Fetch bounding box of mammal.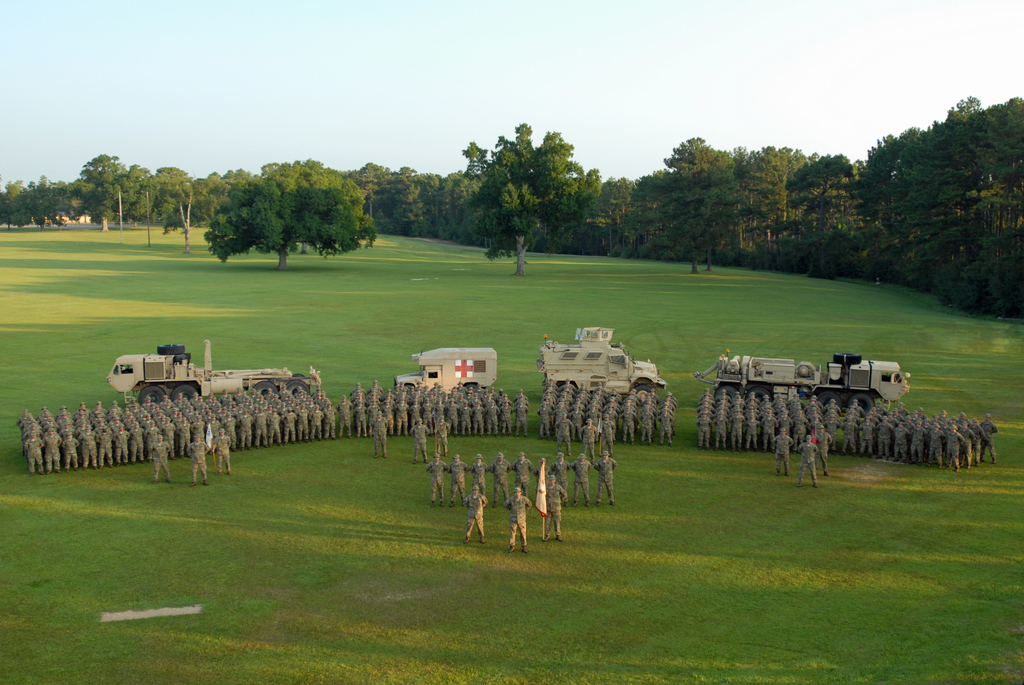
Bbox: {"left": 554, "top": 412, "right": 577, "bottom": 458}.
